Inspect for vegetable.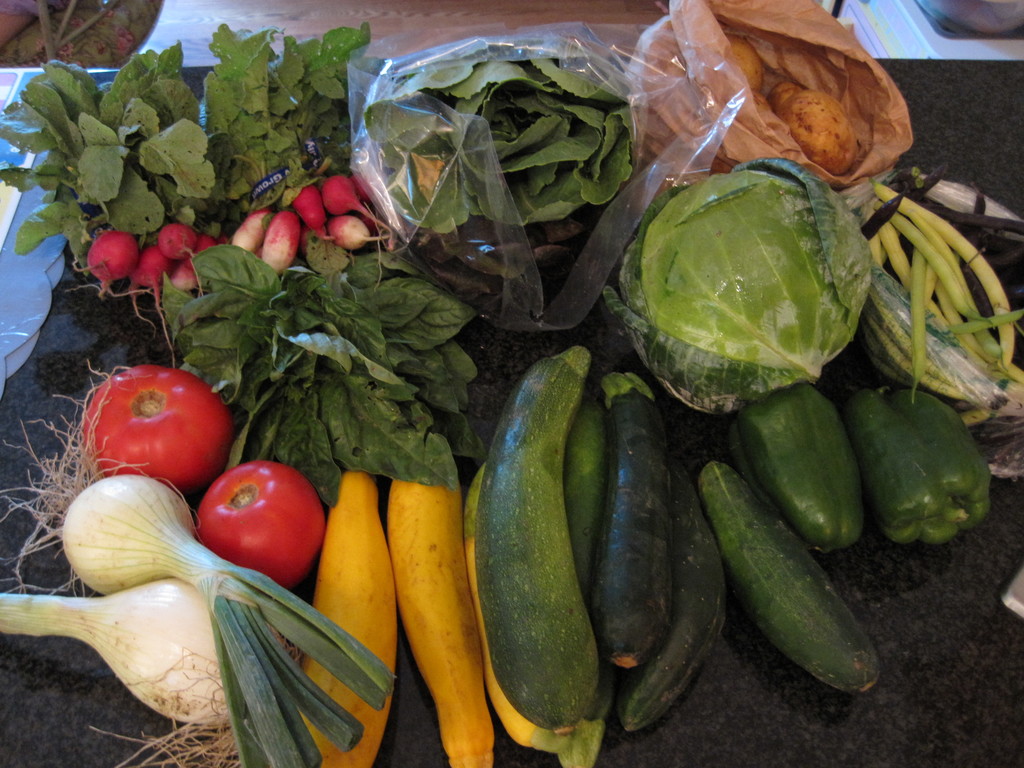
Inspection: select_region(856, 388, 993, 543).
